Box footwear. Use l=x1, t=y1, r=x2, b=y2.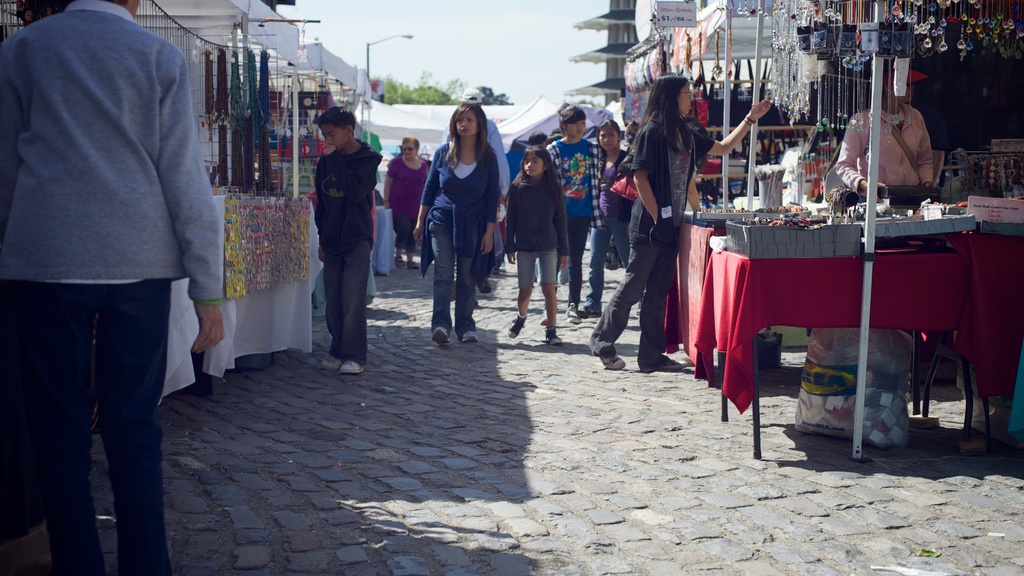
l=409, t=260, r=420, b=271.
